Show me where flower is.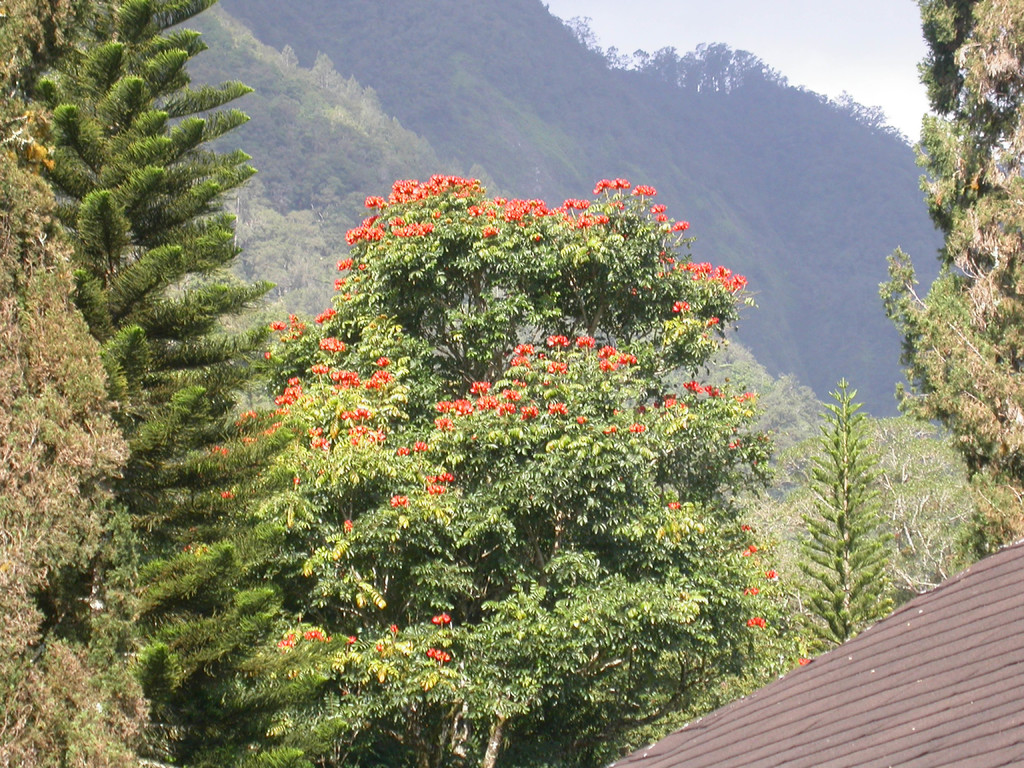
flower is at left=428, top=611, right=449, bottom=626.
